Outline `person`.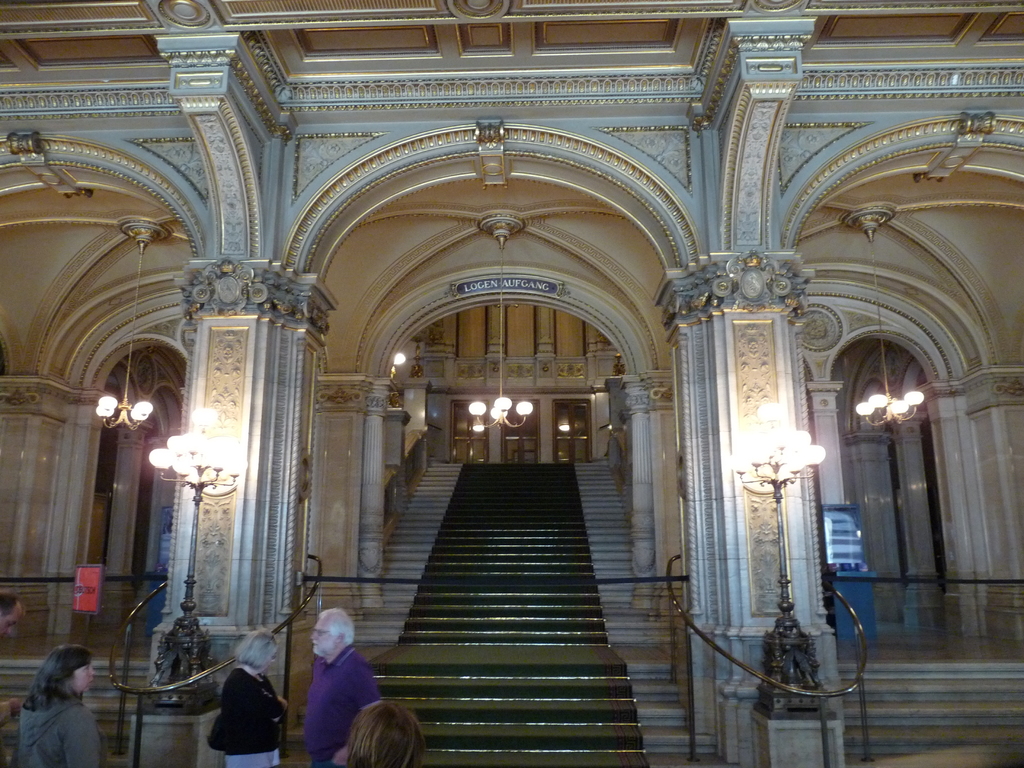
Outline: <bbox>218, 633, 289, 767</bbox>.
